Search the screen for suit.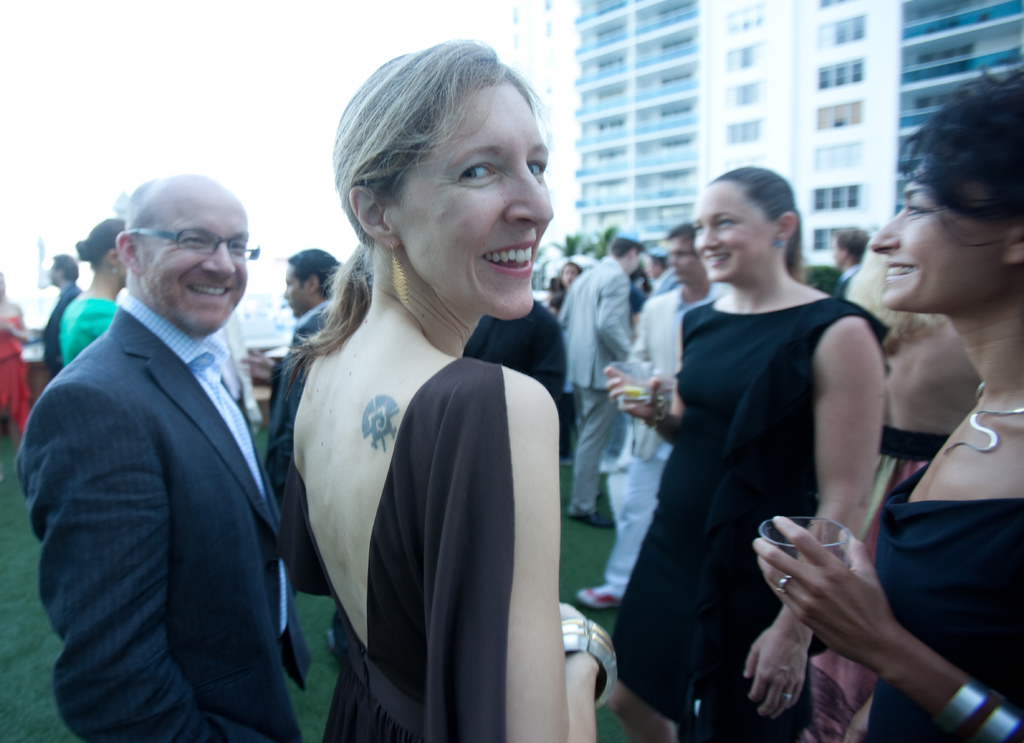
Found at [left=461, top=299, right=566, bottom=406].
